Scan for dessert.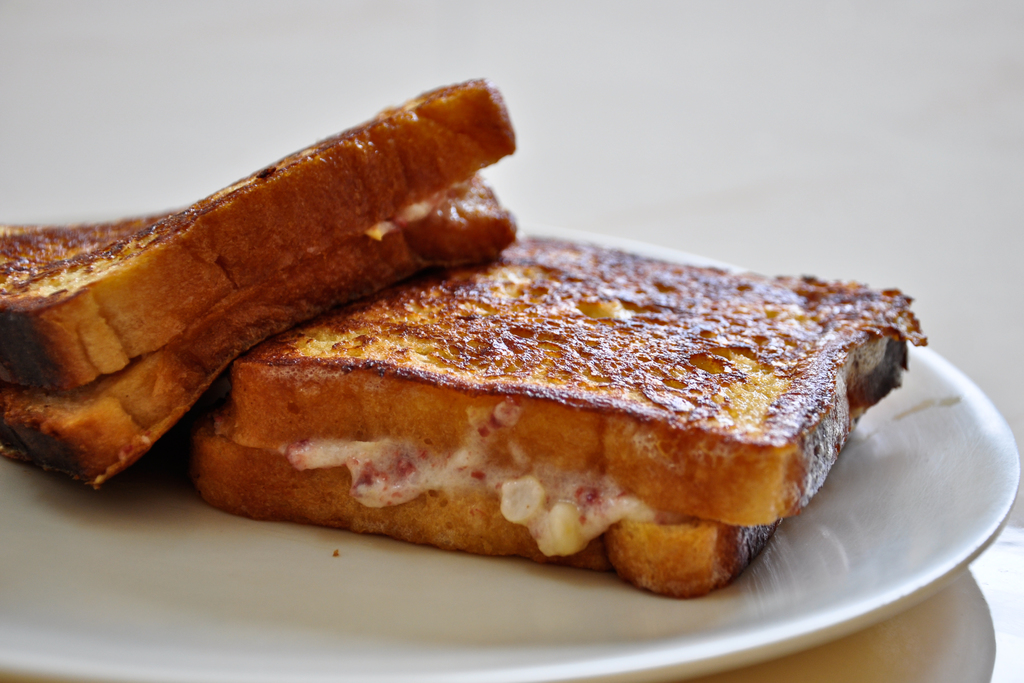
Scan result: box=[0, 72, 520, 482].
